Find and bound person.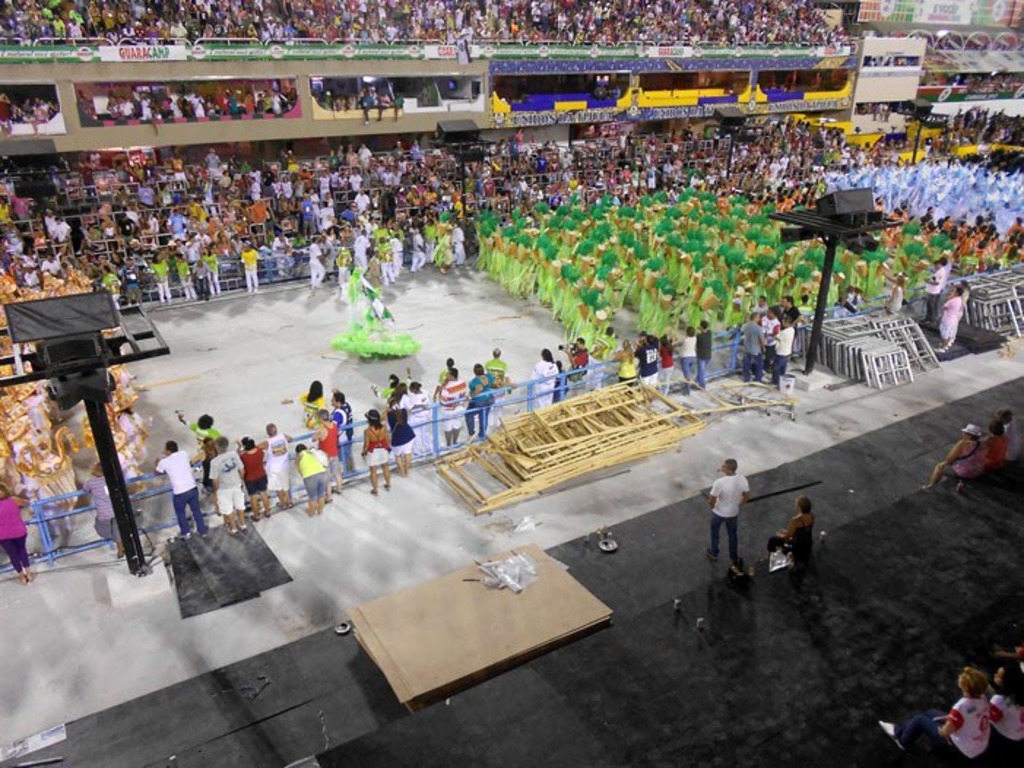
Bound: select_region(0, 107, 1020, 577).
